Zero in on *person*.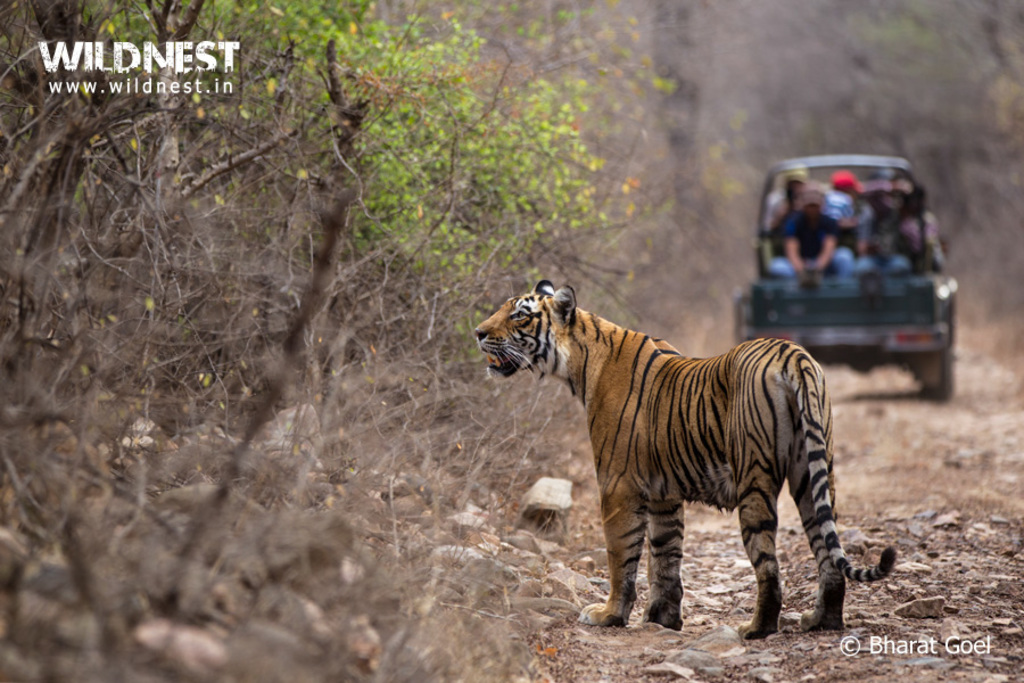
Zeroed in: Rect(768, 191, 849, 297).
